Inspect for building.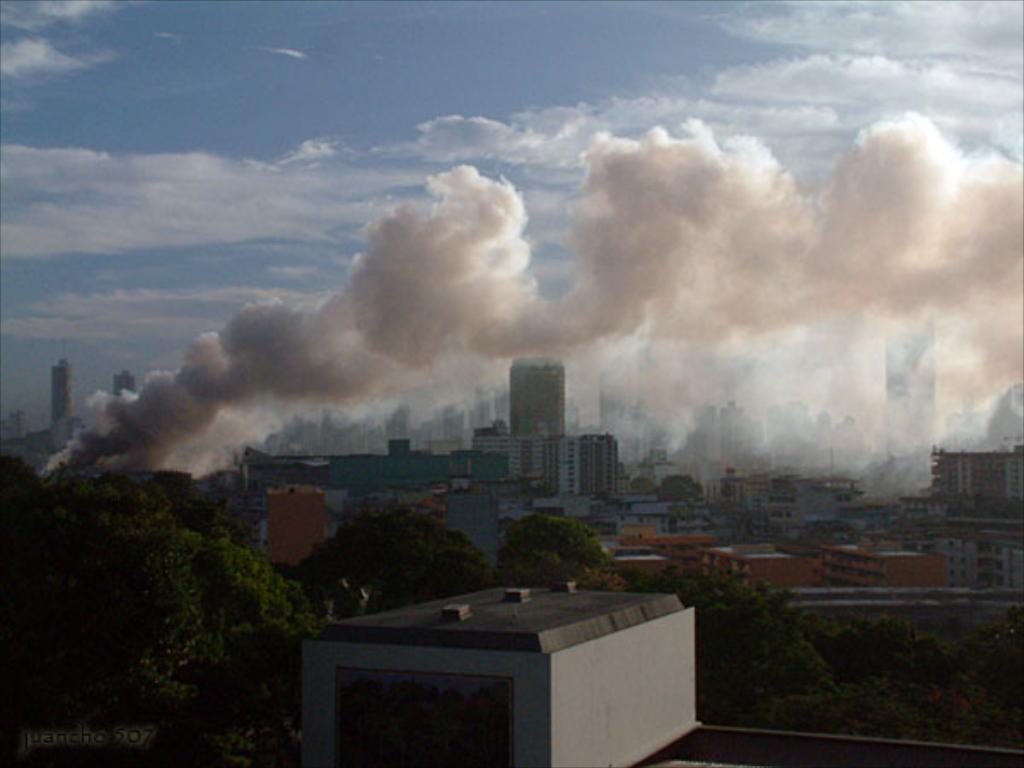
Inspection: left=638, top=447, right=671, bottom=498.
